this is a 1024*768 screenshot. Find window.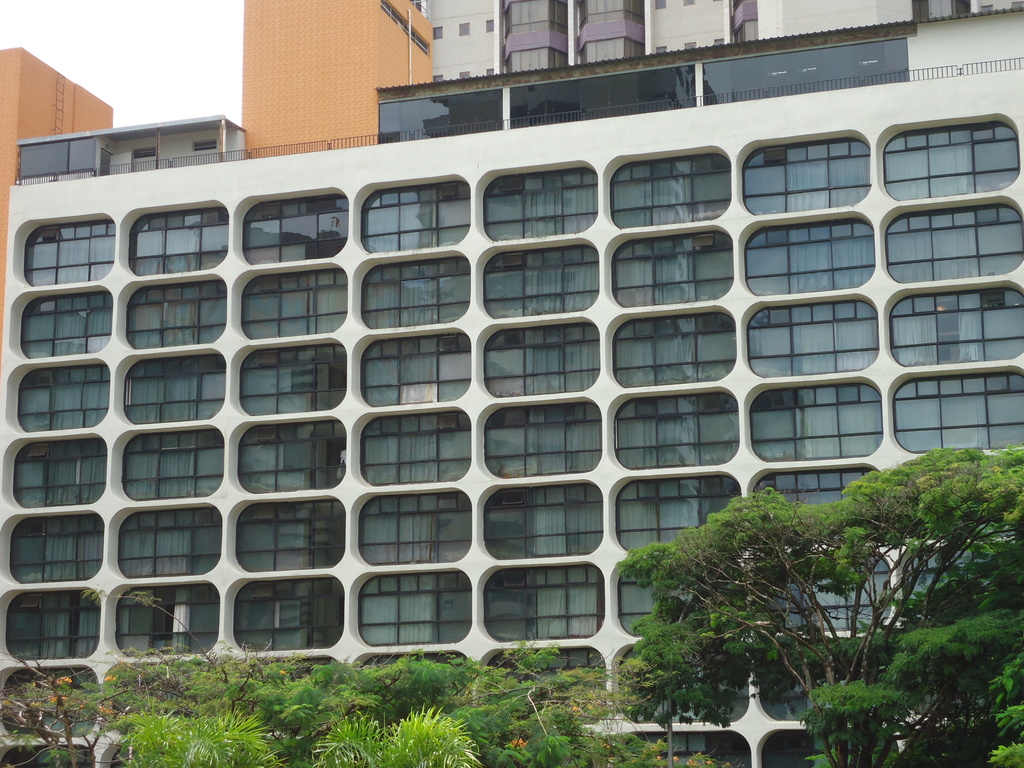
Bounding box: crop(116, 279, 227, 351).
